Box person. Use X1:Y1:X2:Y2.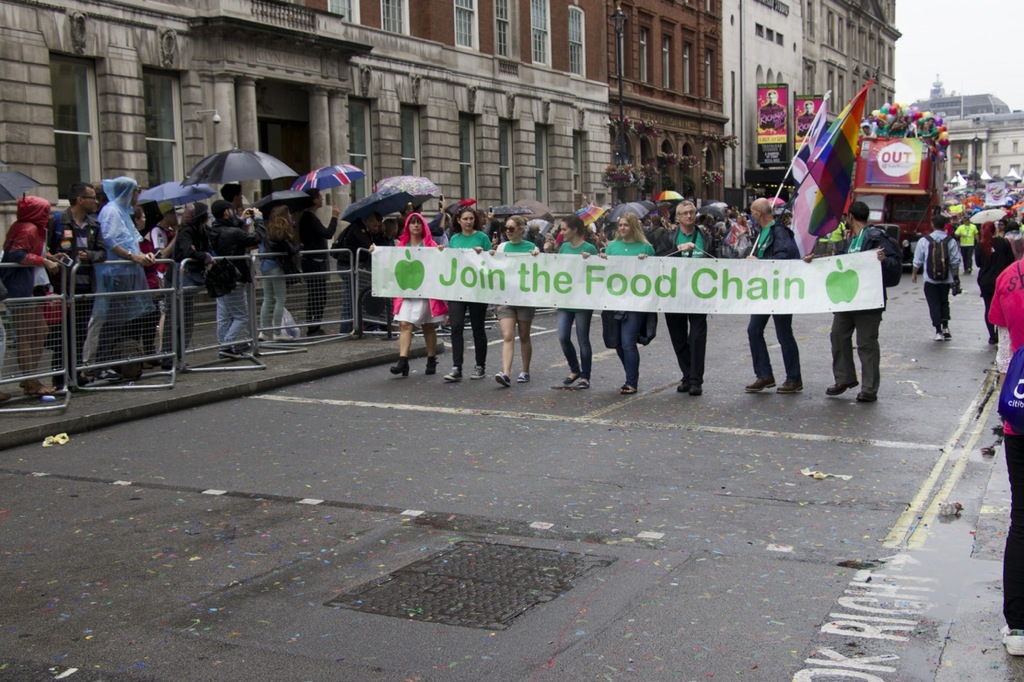
86:172:162:403.
